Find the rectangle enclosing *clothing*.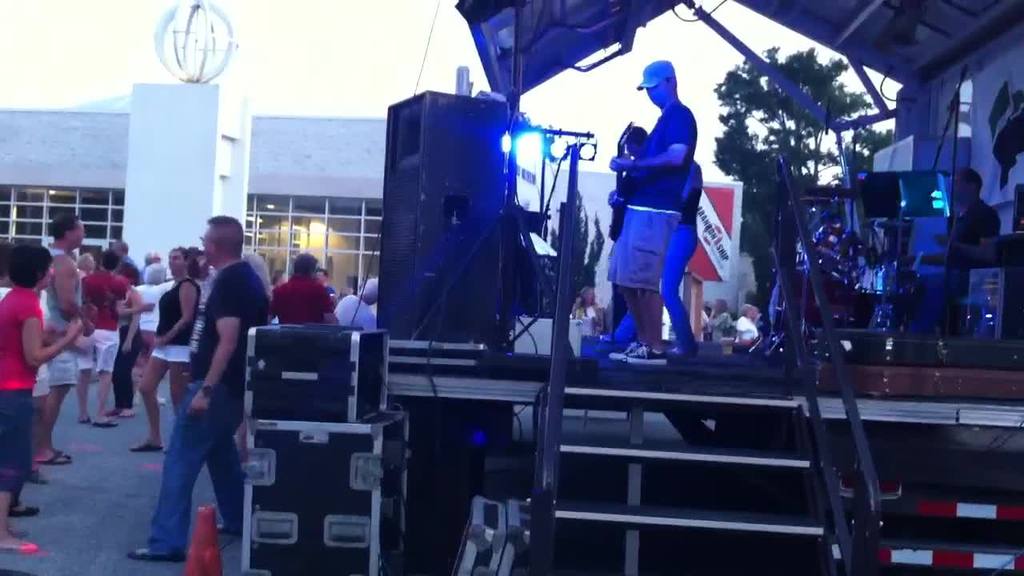
941 199 998 303.
